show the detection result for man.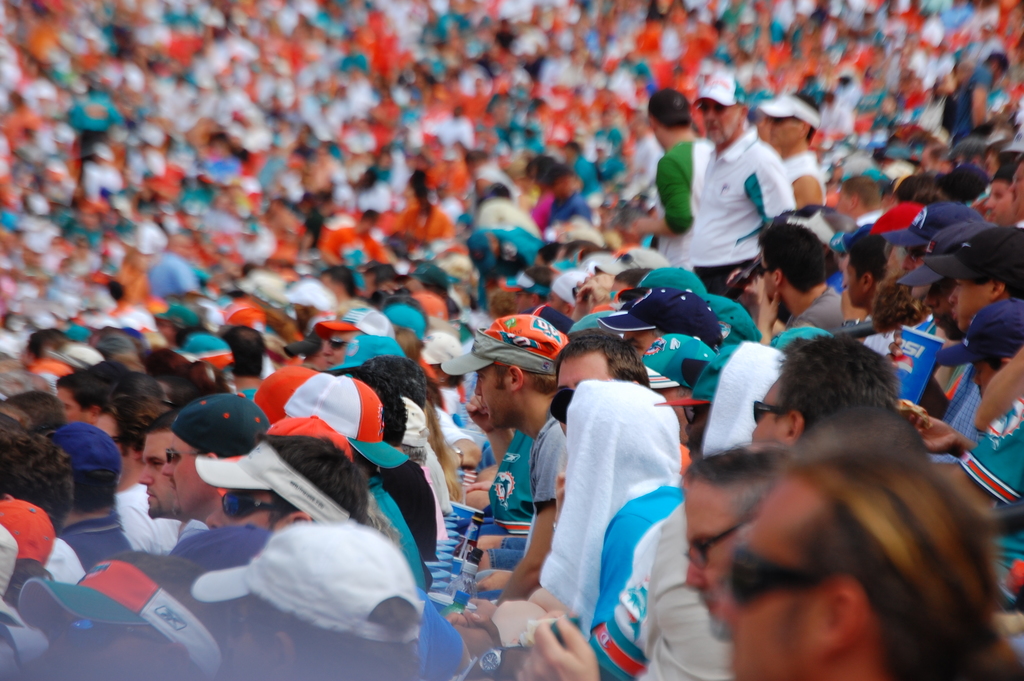
BBox(712, 454, 1023, 680).
